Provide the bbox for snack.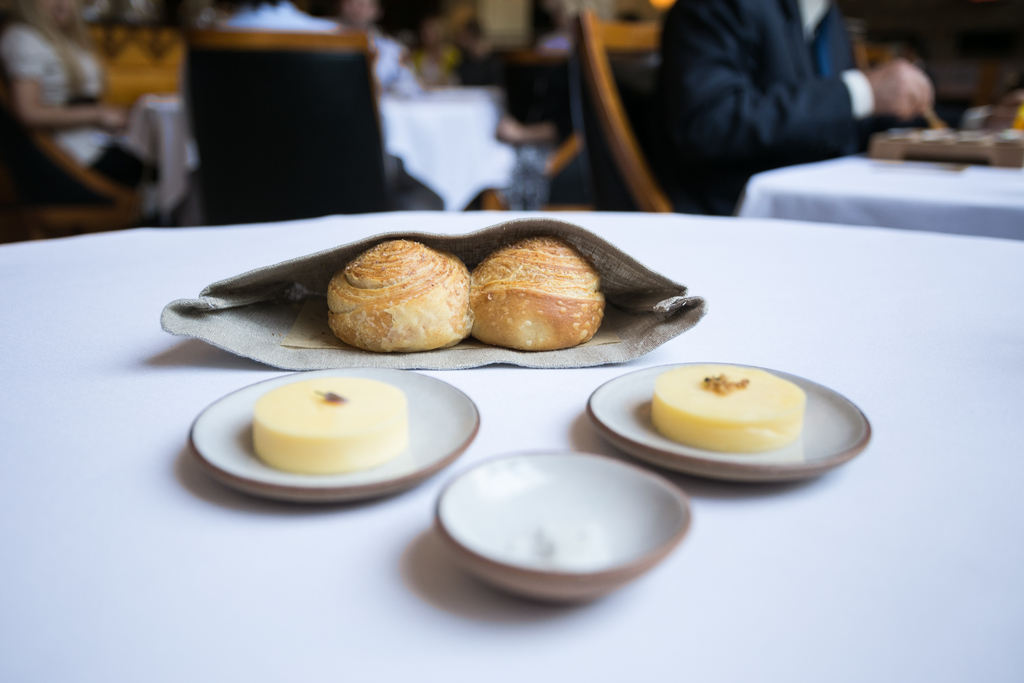
x1=655 y1=364 x2=806 y2=452.
